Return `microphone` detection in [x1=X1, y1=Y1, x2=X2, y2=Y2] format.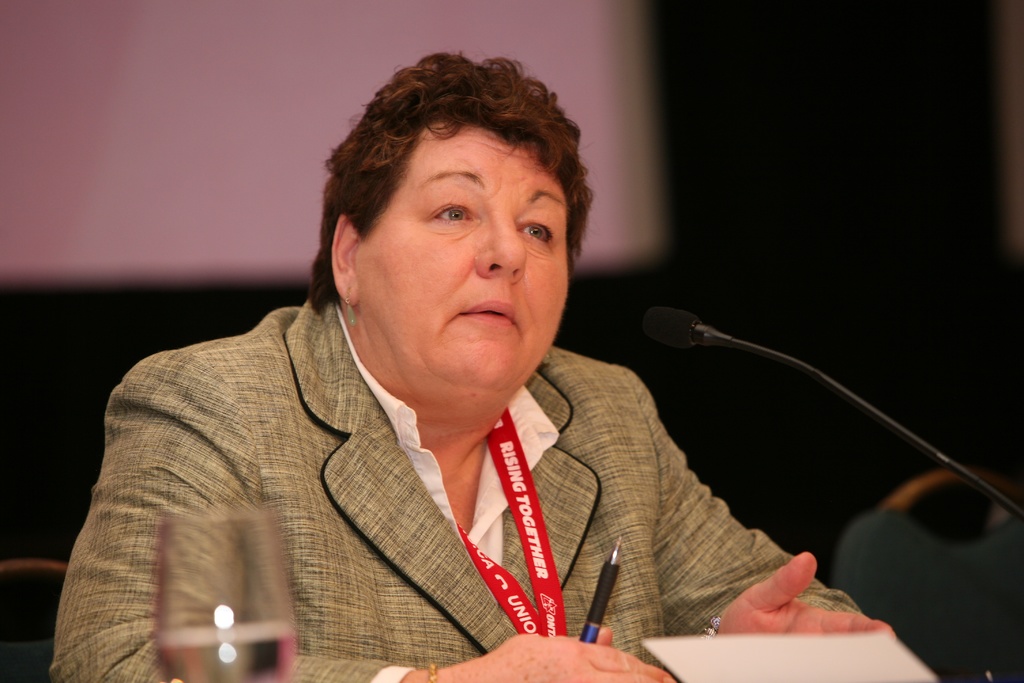
[x1=626, y1=300, x2=1023, y2=526].
